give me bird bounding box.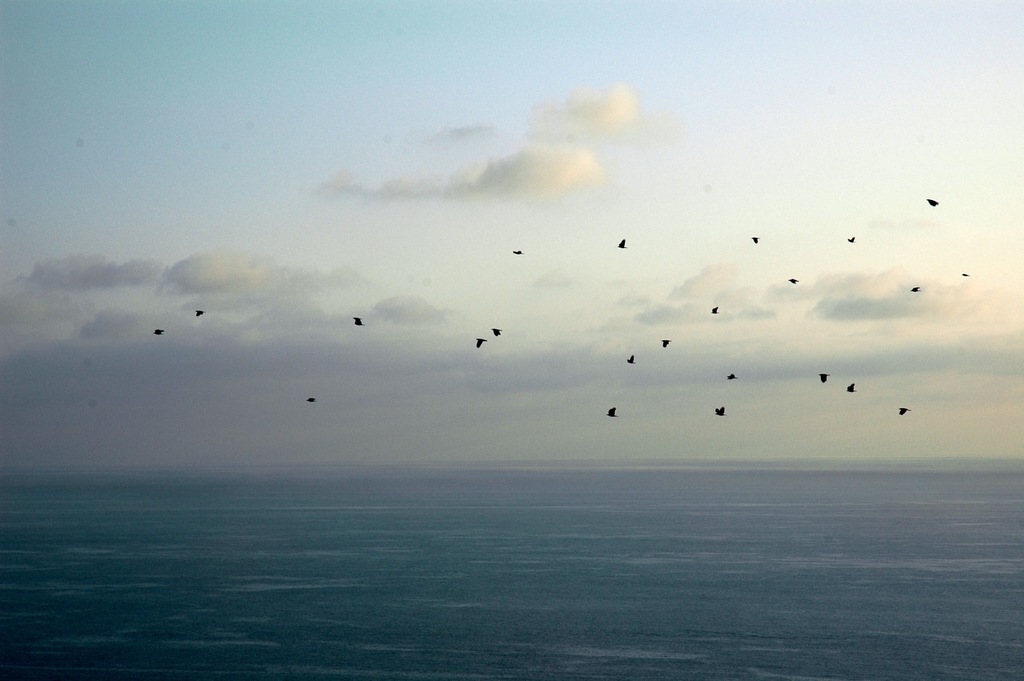
bbox(196, 306, 209, 317).
